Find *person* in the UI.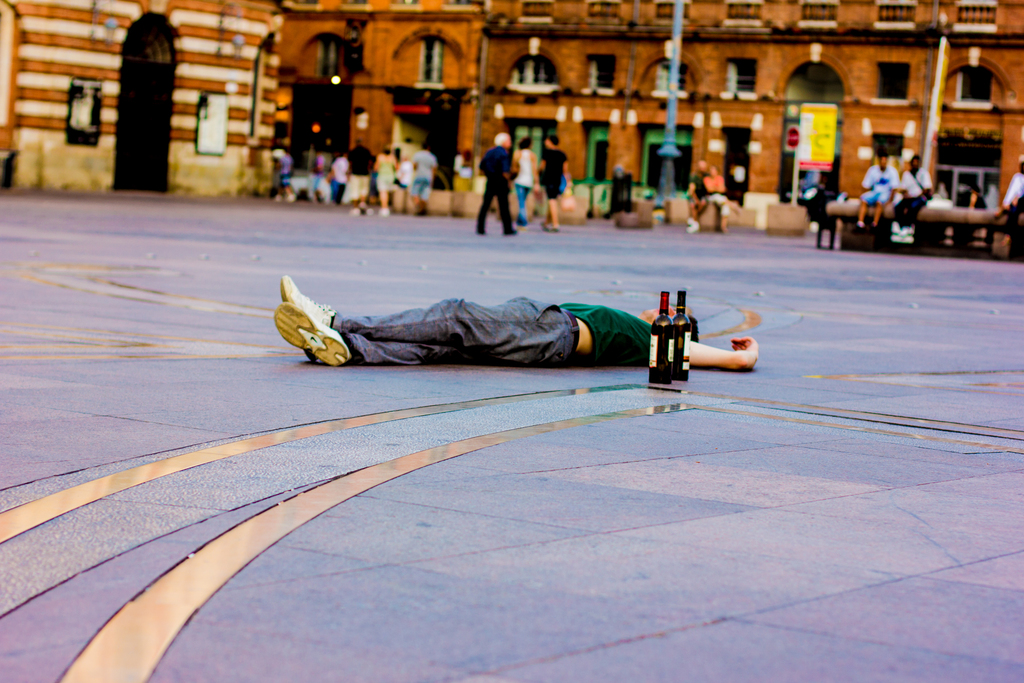
UI element at 538/138/569/220.
